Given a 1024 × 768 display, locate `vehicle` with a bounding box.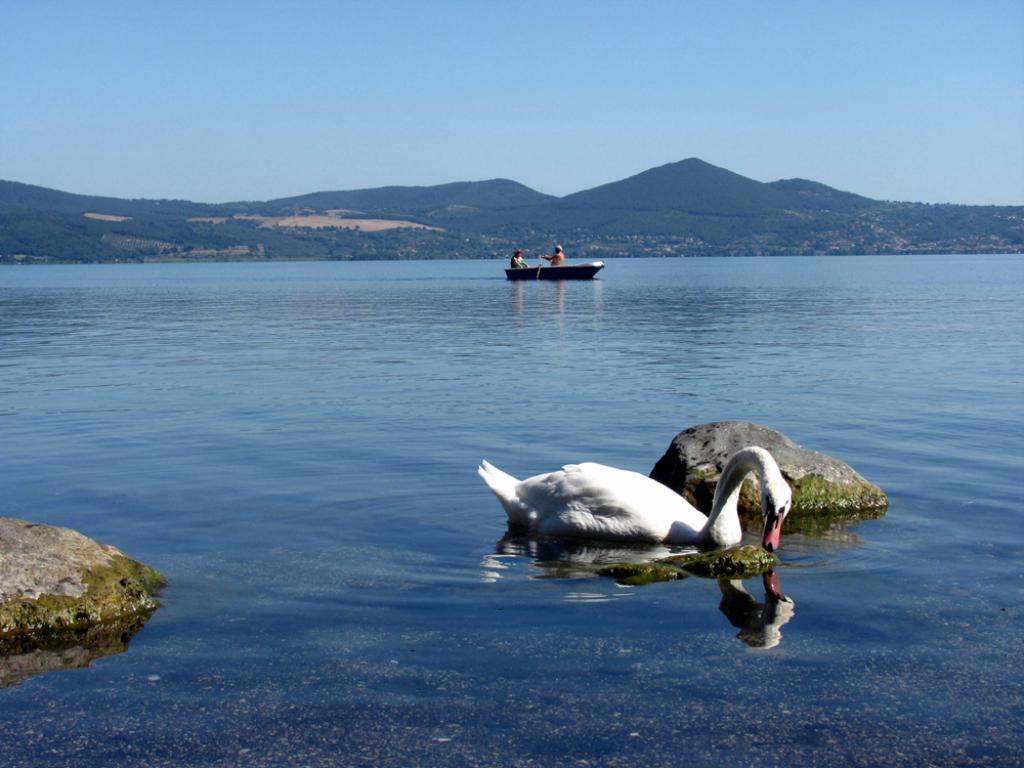
Located: <box>501,255,607,282</box>.
